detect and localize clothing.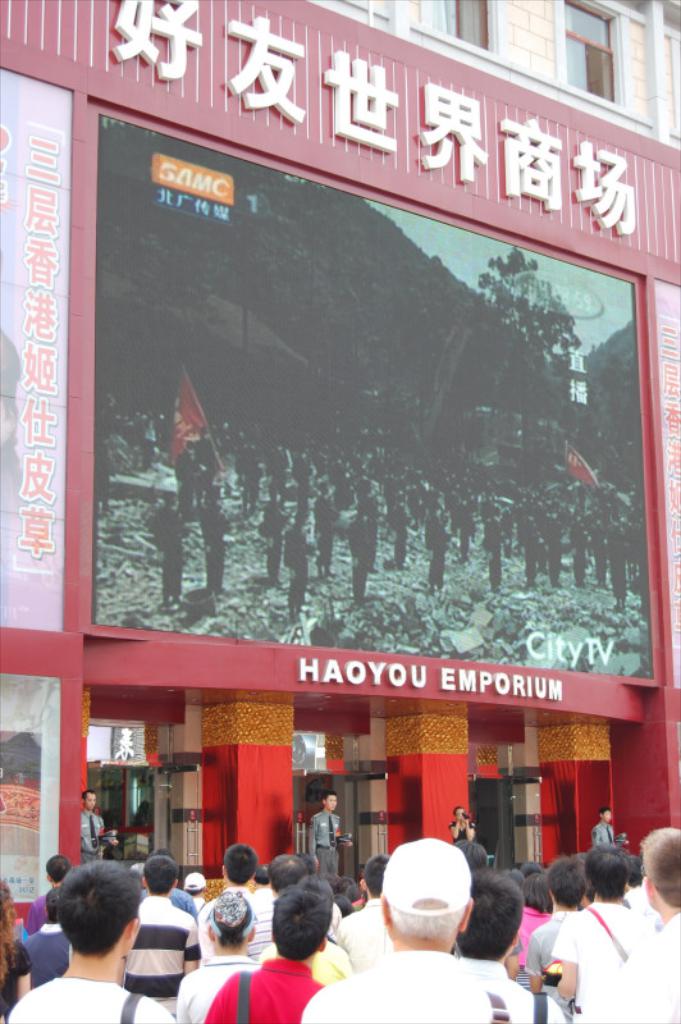
Localized at select_region(294, 451, 324, 499).
